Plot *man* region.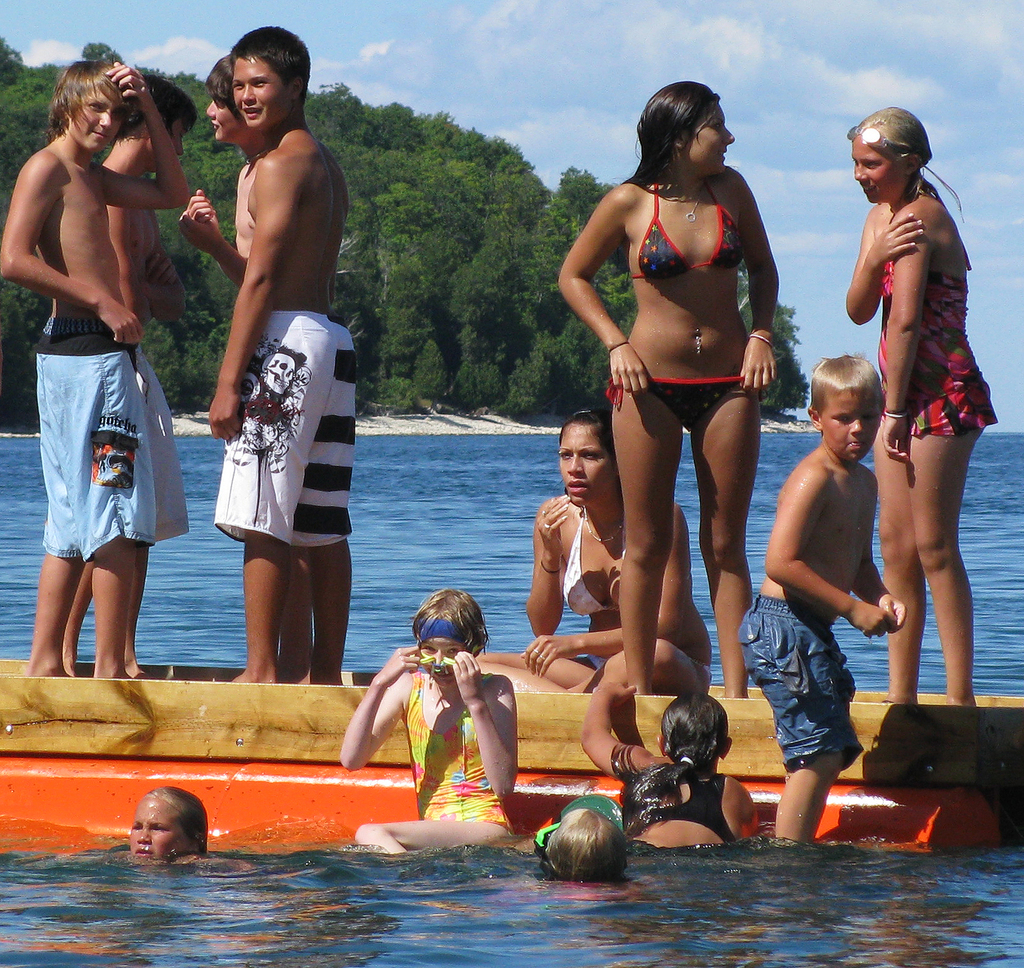
Plotted at bbox=(63, 66, 196, 684).
